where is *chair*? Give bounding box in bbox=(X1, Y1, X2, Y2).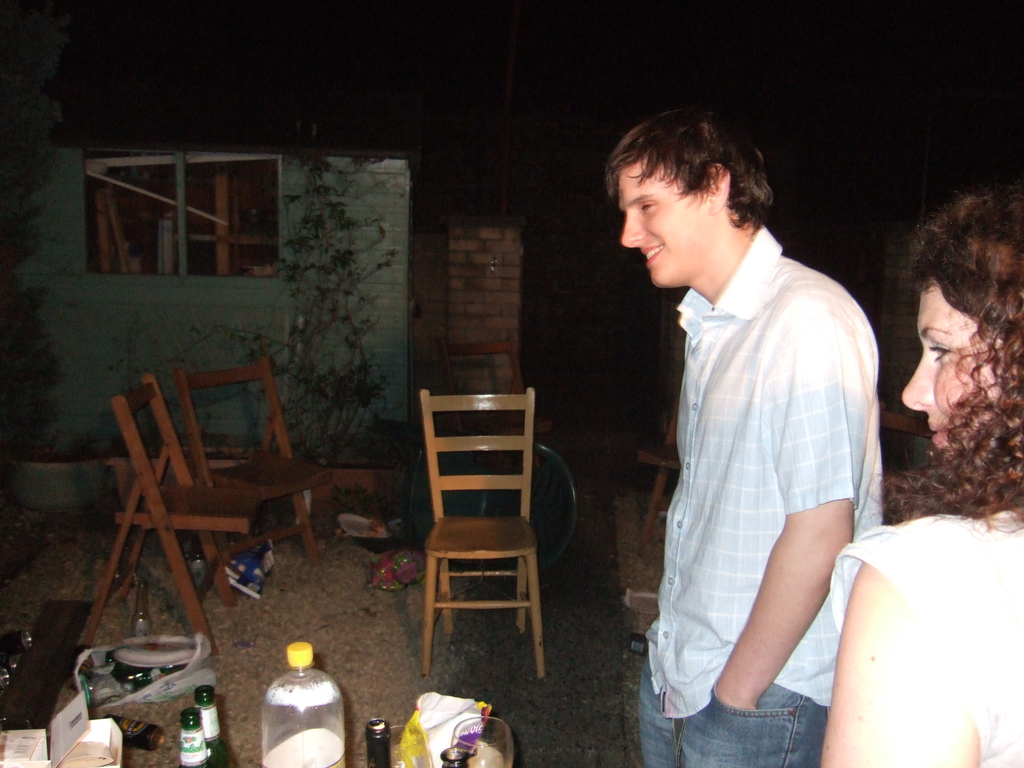
bbox=(630, 398, 682, 545).
